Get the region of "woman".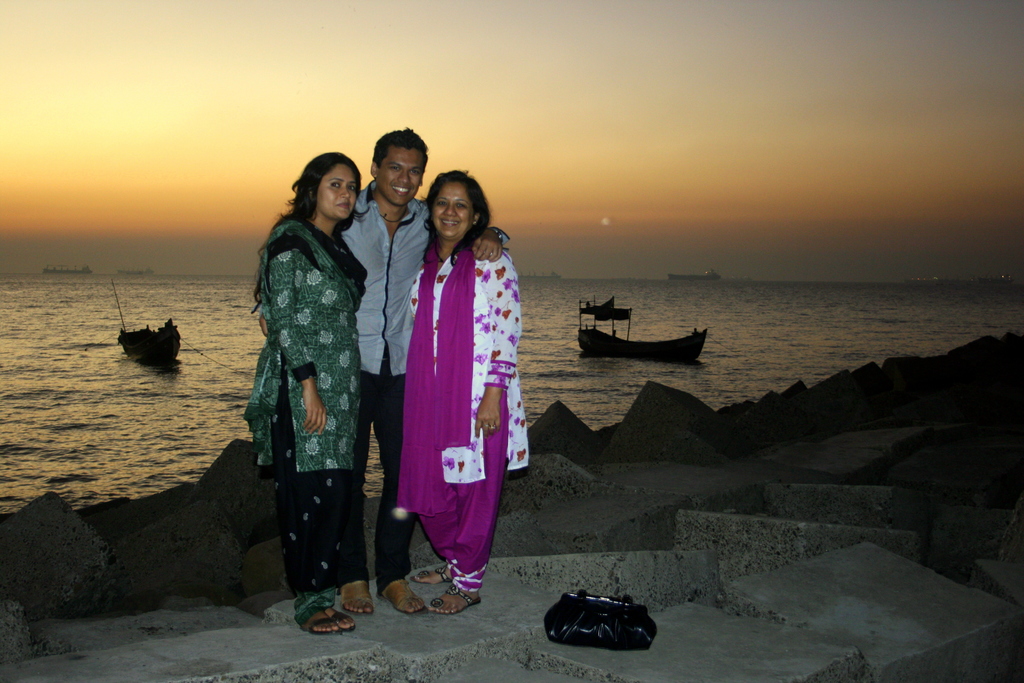
bbox=(243, 151, 369, 635).
